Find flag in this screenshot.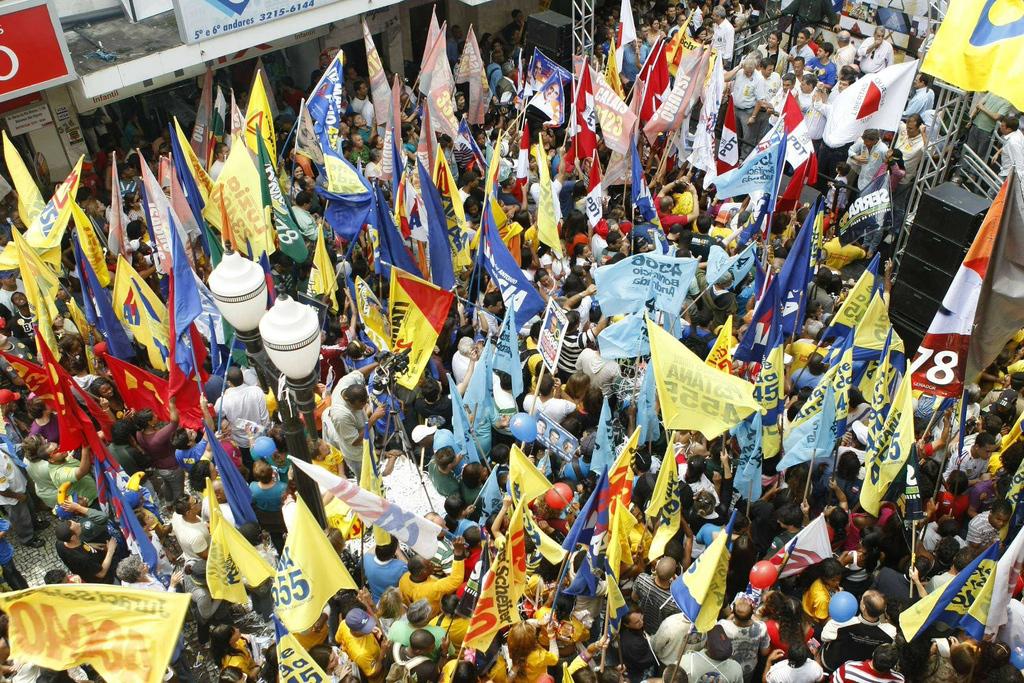
The bounding box for flag is <region>480, 190, 541, 331</region>.
